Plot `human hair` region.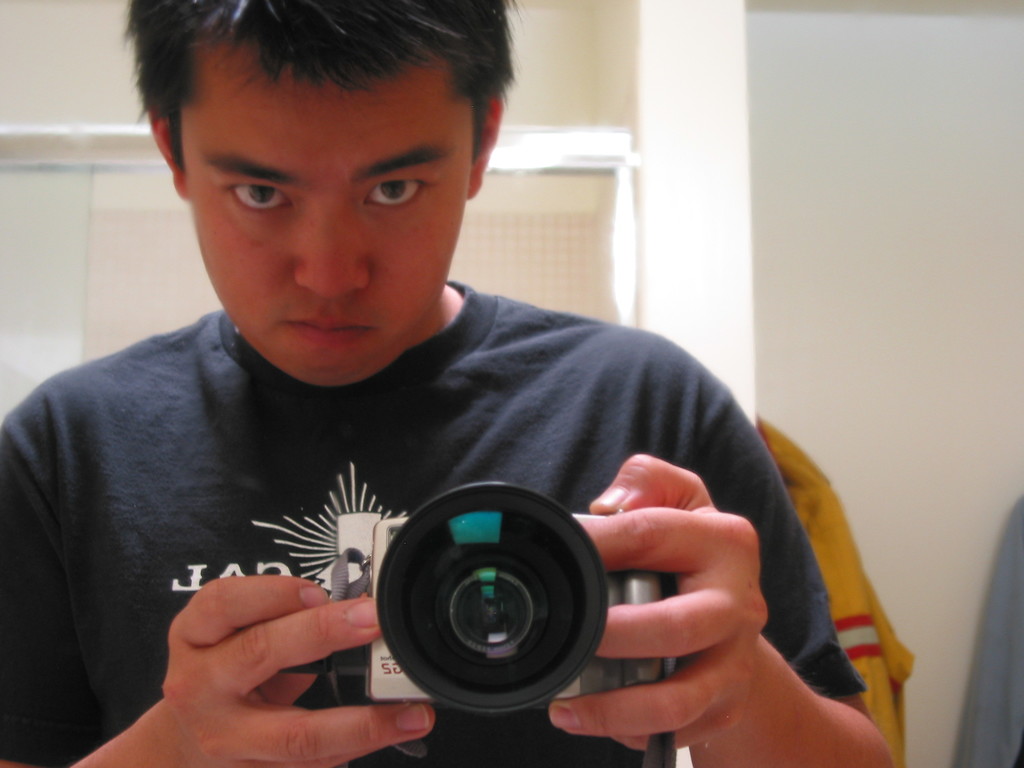
Plotted at [x1=117, y1=15, x2=511, y2=179].
